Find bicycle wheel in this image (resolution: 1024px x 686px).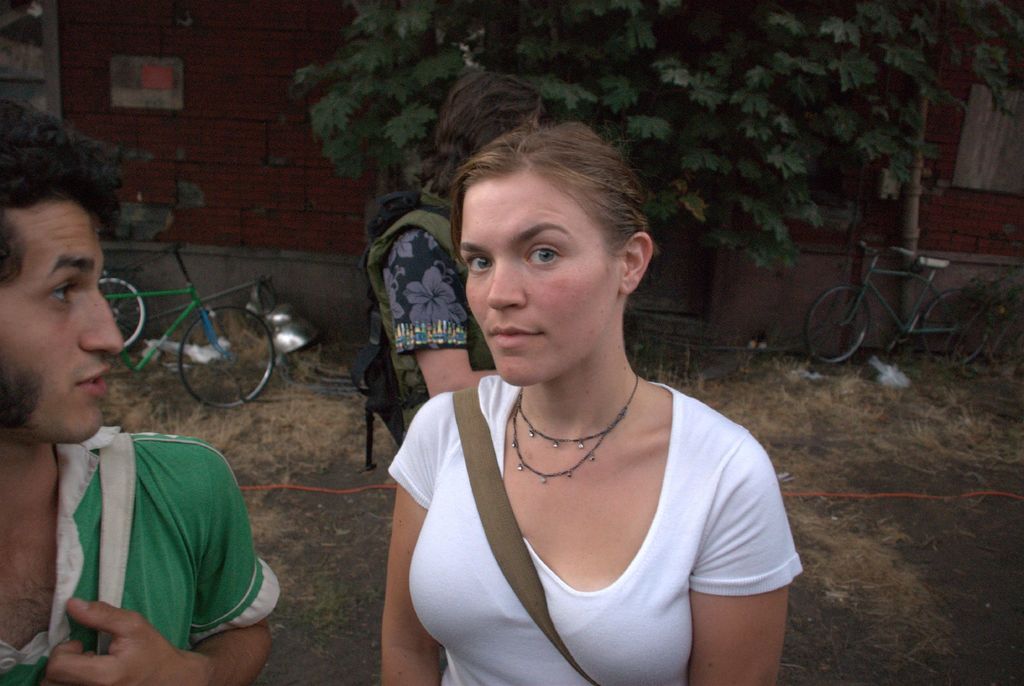
136, 300, 274, 411.
